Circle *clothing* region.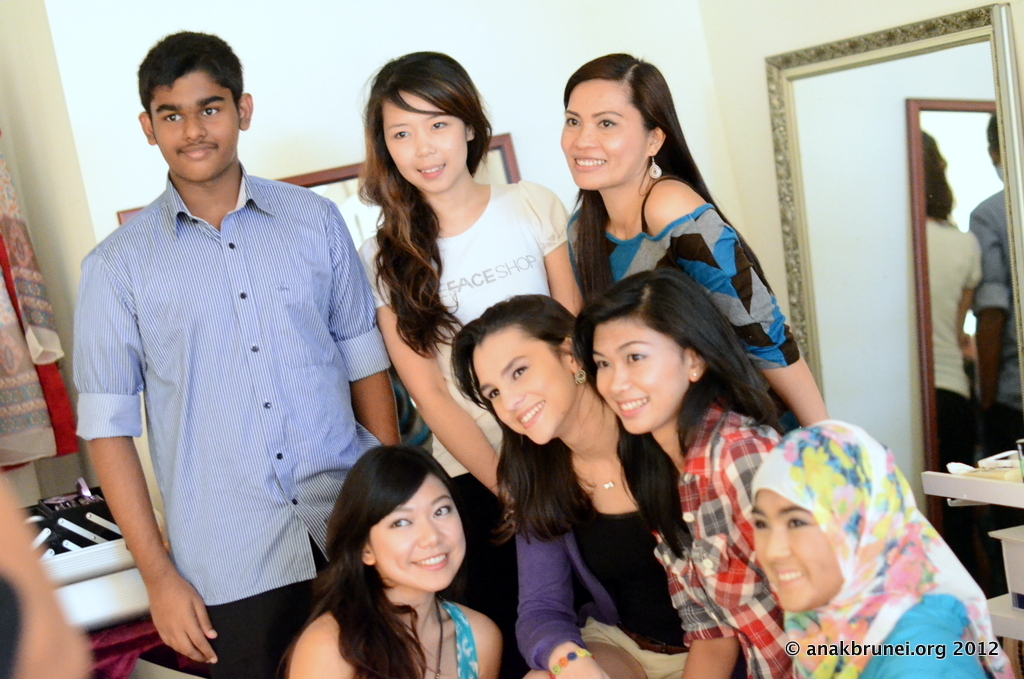
Region: 567, 211, 808, 435.
